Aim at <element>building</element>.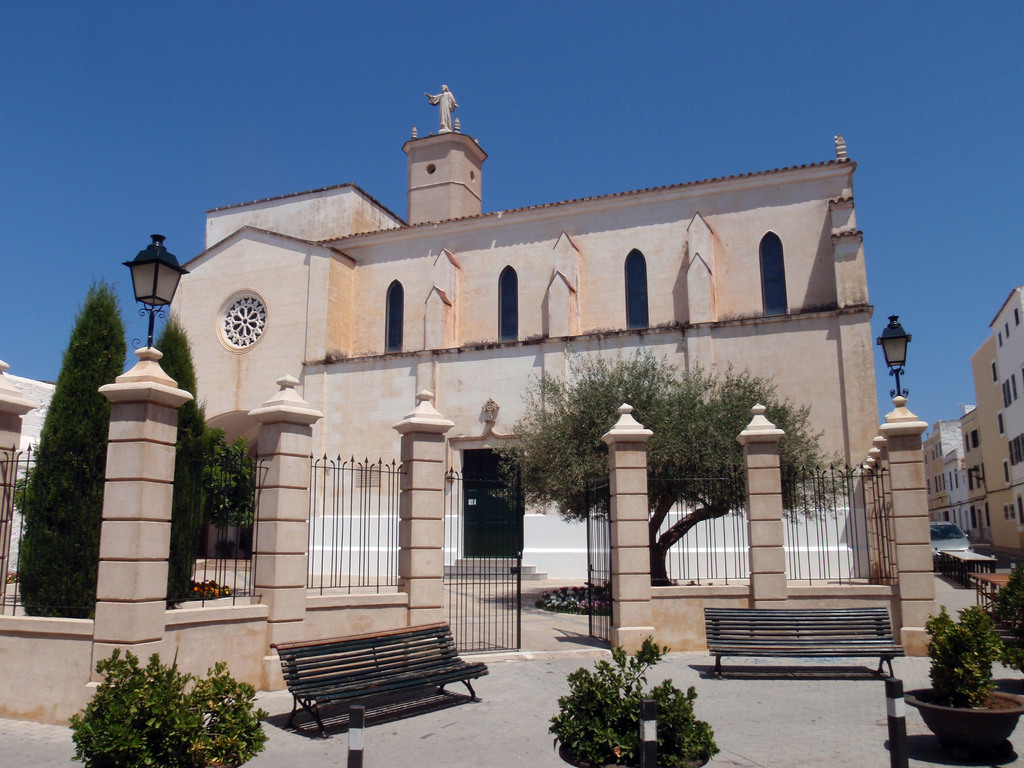
Aimed at <bbox>964, 284, 1023, 549</bbox>.
